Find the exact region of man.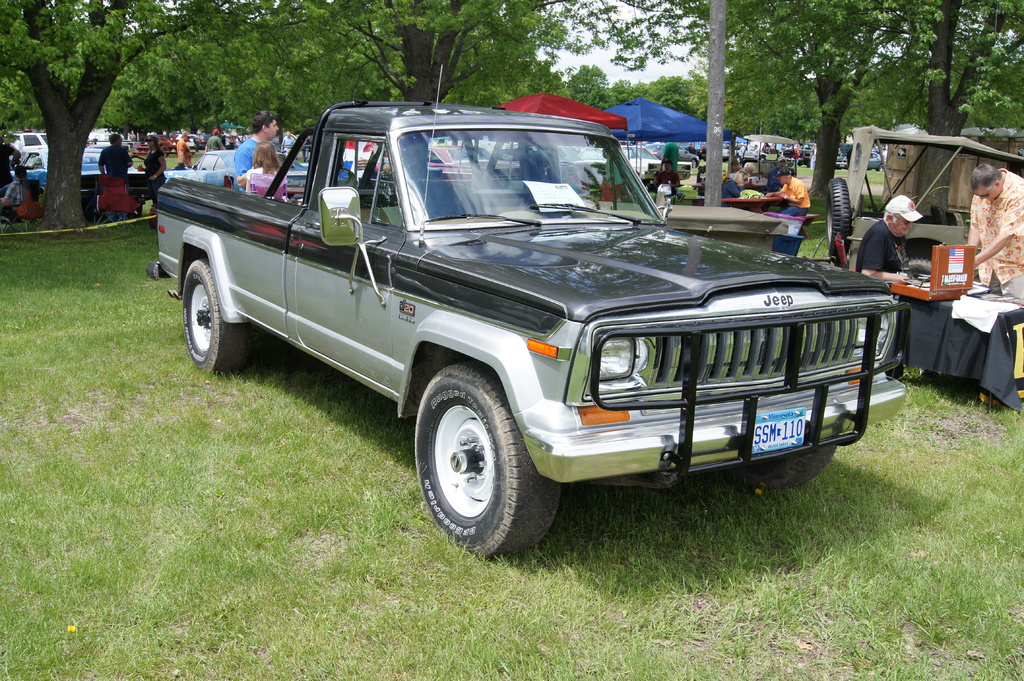
Exact region: box(228, 109, 280, 189).
